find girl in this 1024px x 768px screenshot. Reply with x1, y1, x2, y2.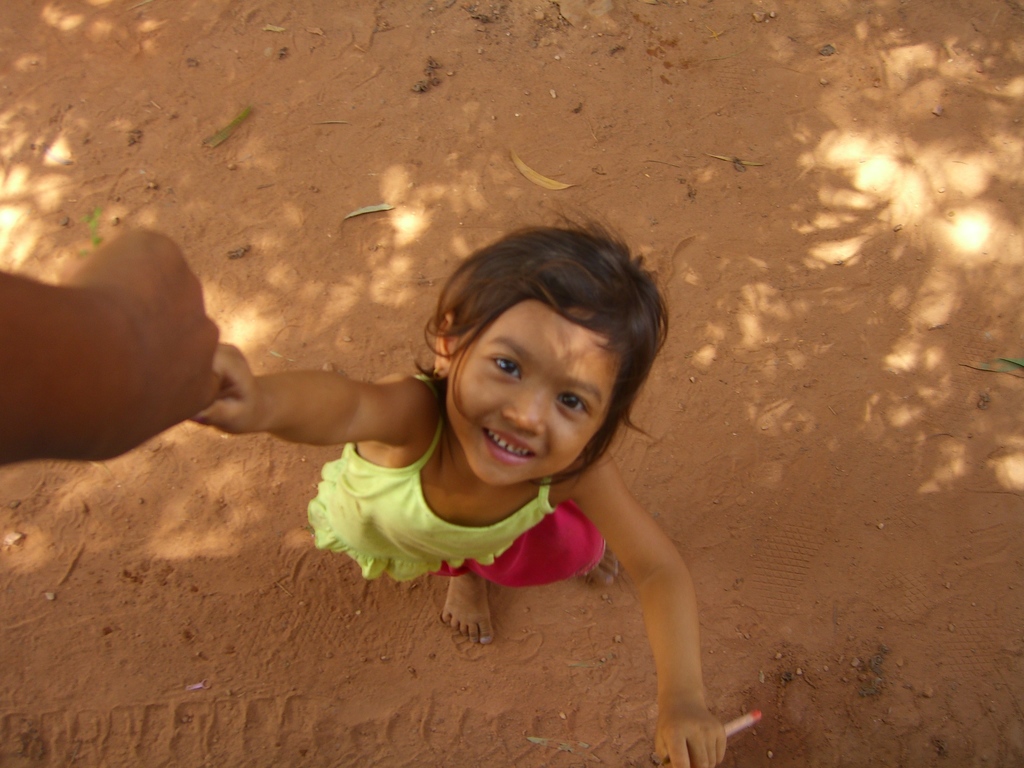
175, 181, 733, 767.
